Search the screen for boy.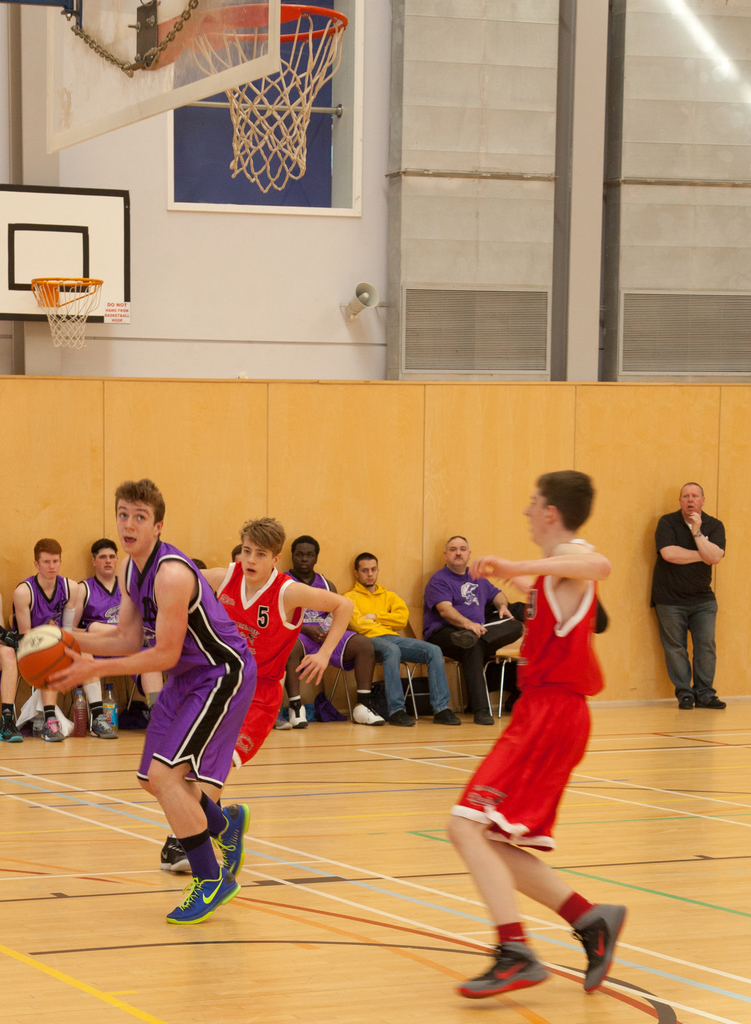
Found at {"x1": 432, "y1": 460, "x2": 635, "y2": 989}.
